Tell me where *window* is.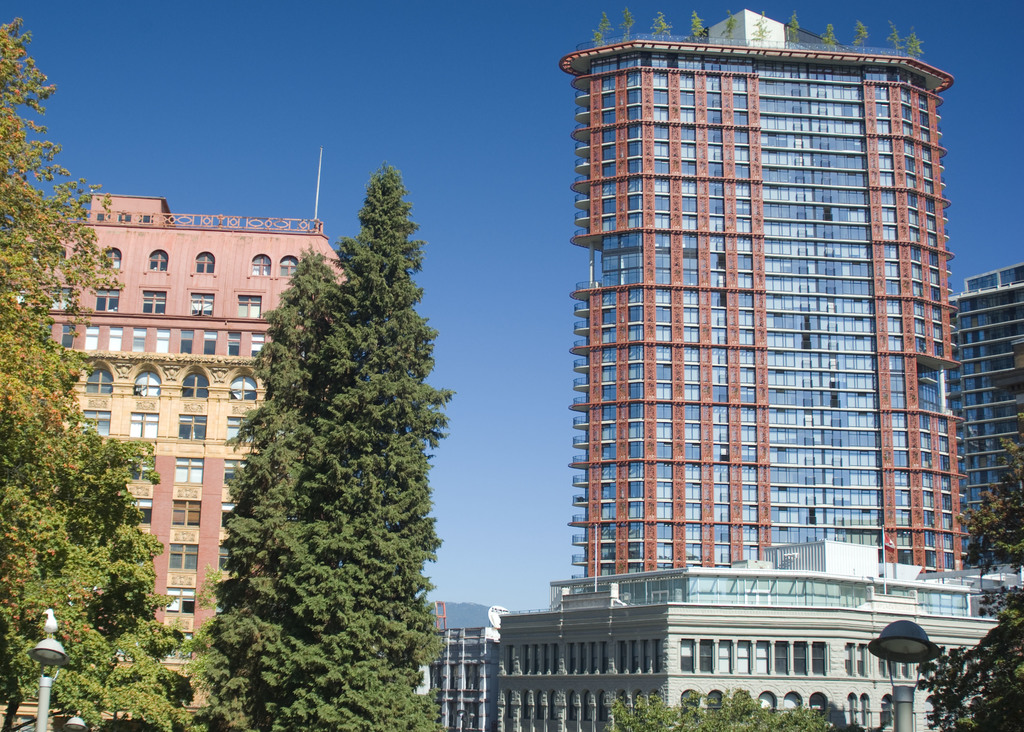
*window* is at region(163, 535, 199, 583).
